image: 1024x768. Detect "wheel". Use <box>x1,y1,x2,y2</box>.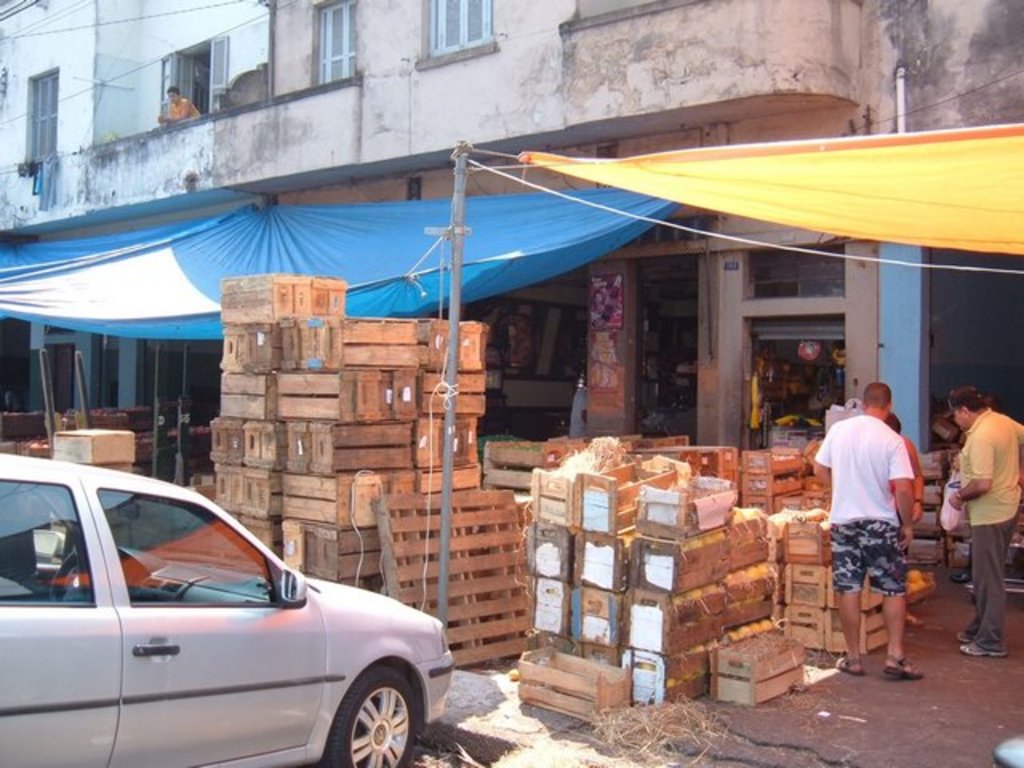
<box>46,550,85,605</box>.
